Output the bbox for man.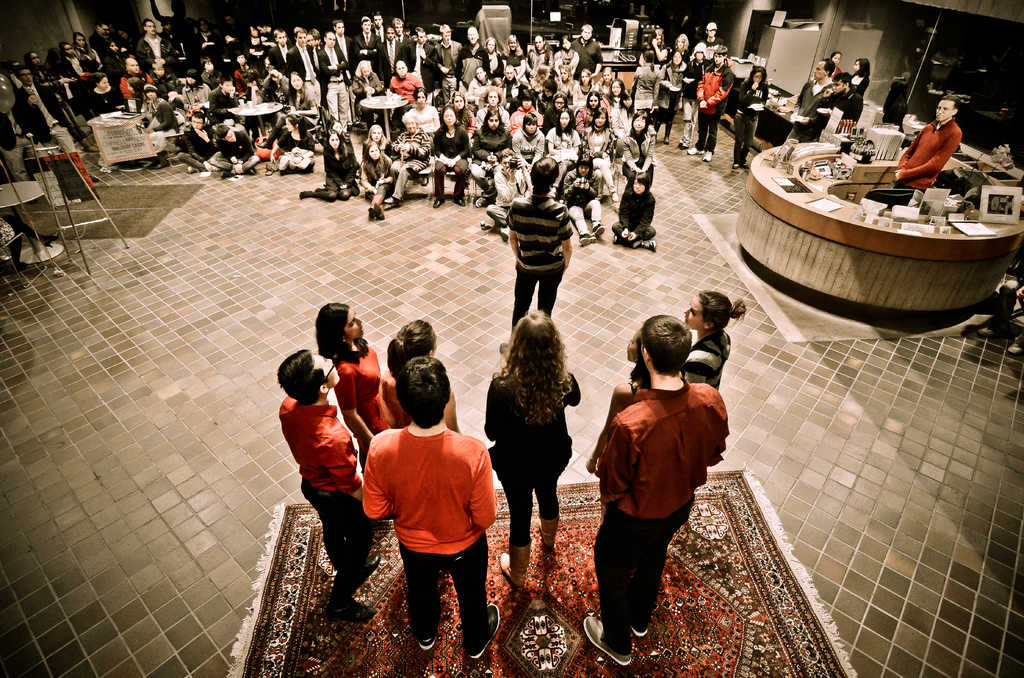
bbox(12, 65, 76, 152).
